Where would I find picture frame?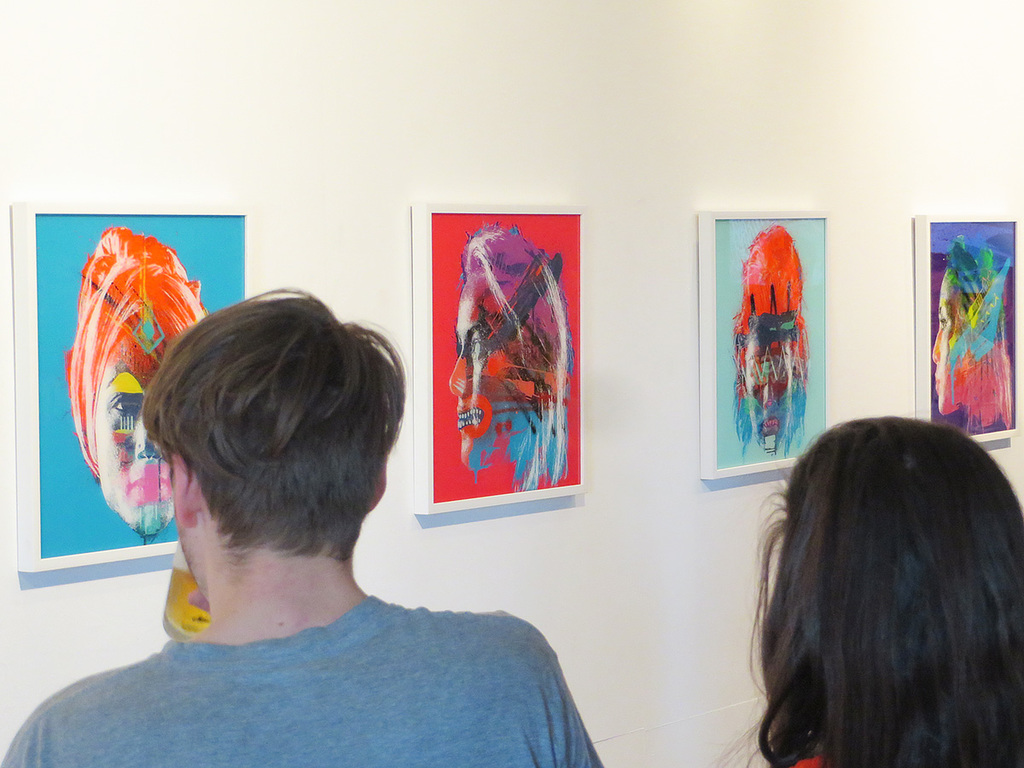
At Rect(697, 210, 840, 480).
